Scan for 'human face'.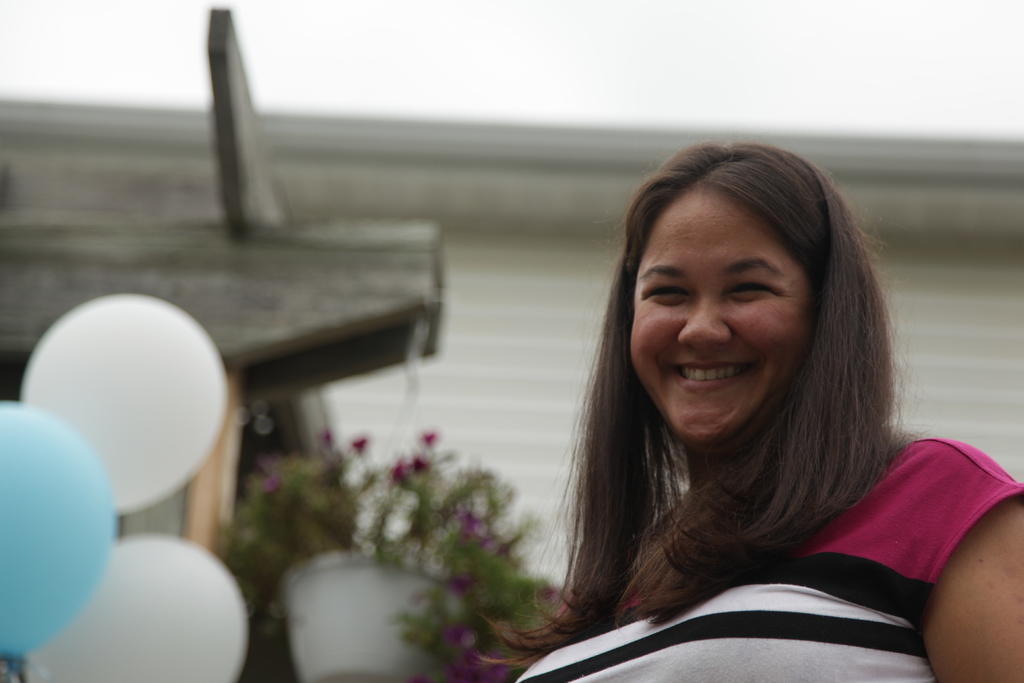
Scan result: BBox(630, 194, 812, 448).
